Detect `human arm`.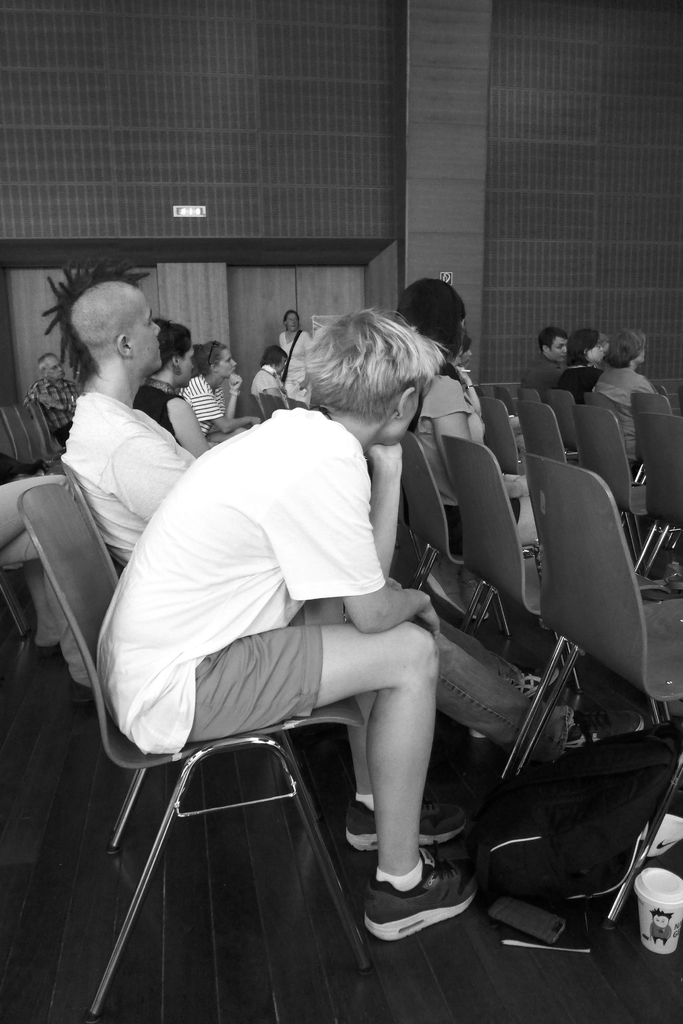
Detected at BBox(261, 371, 282, 416).
